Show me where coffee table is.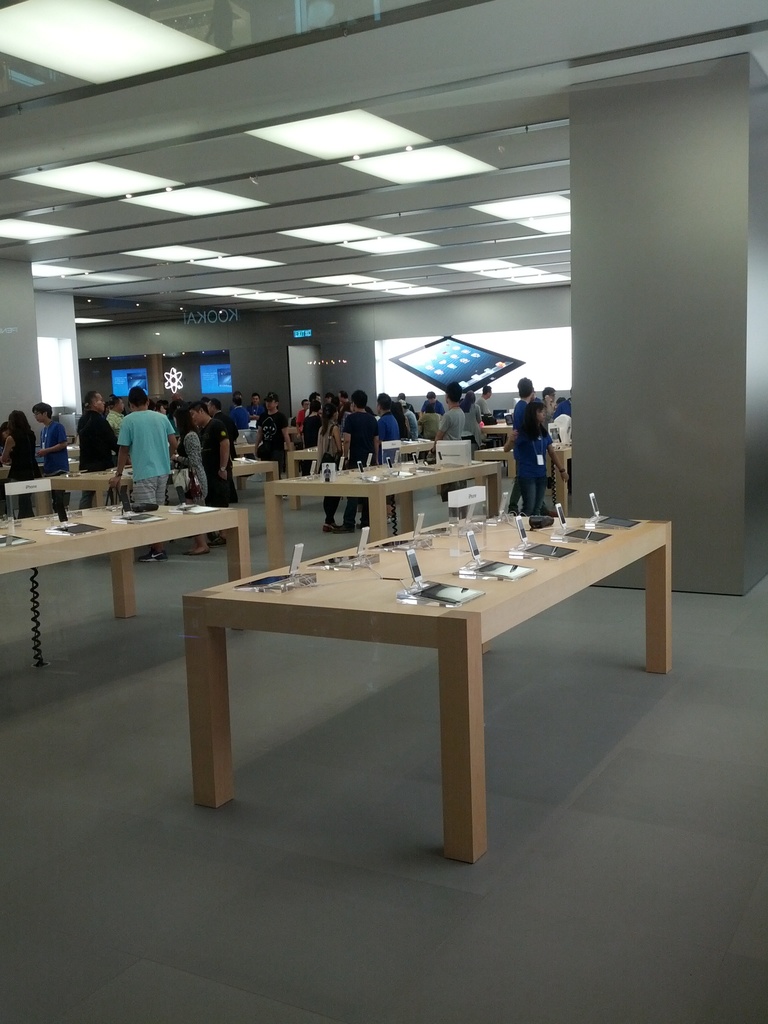
coffee table is at (0,502,238,578).
